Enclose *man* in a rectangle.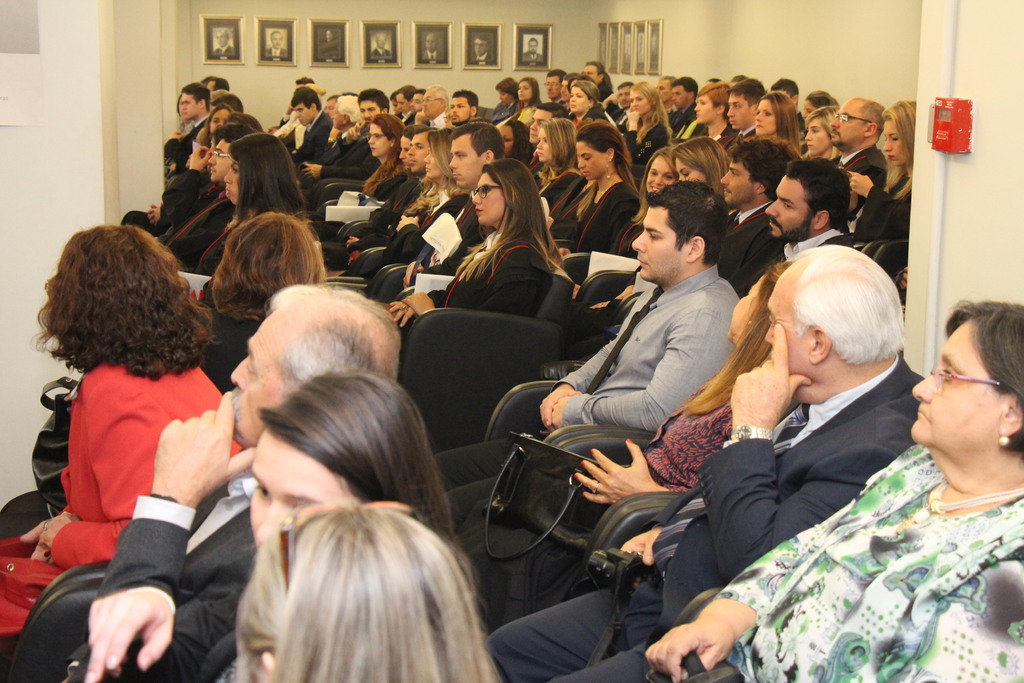
207 76 228 92.
